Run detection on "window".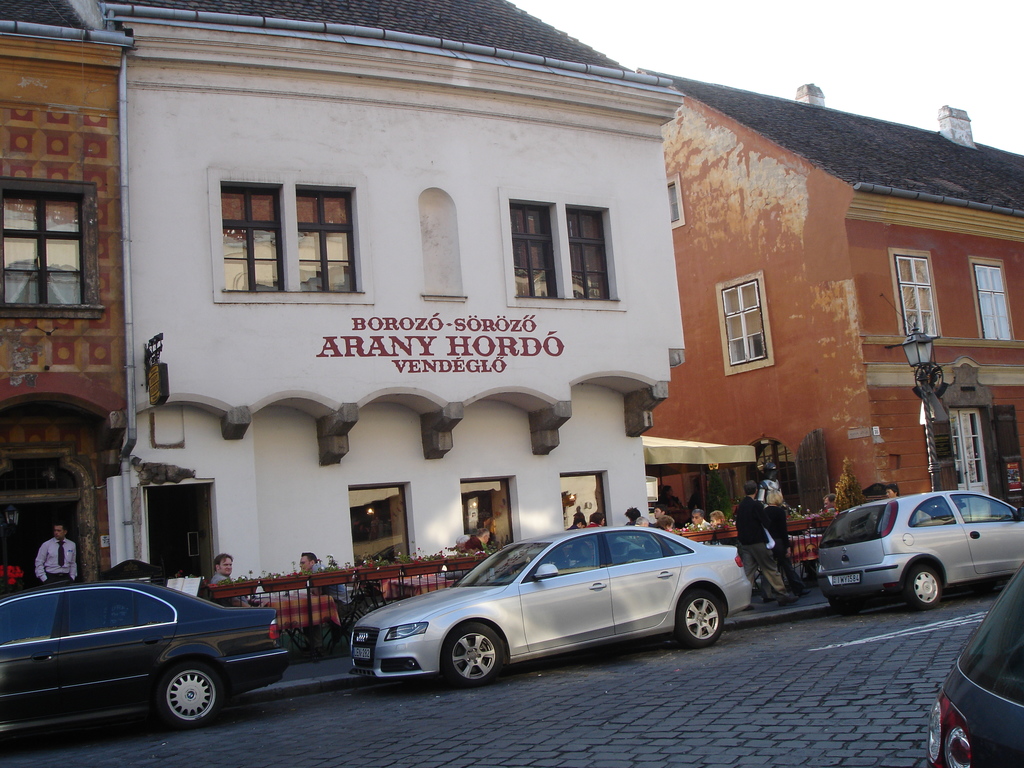
Result: <box>292,184,355,292</box>.
